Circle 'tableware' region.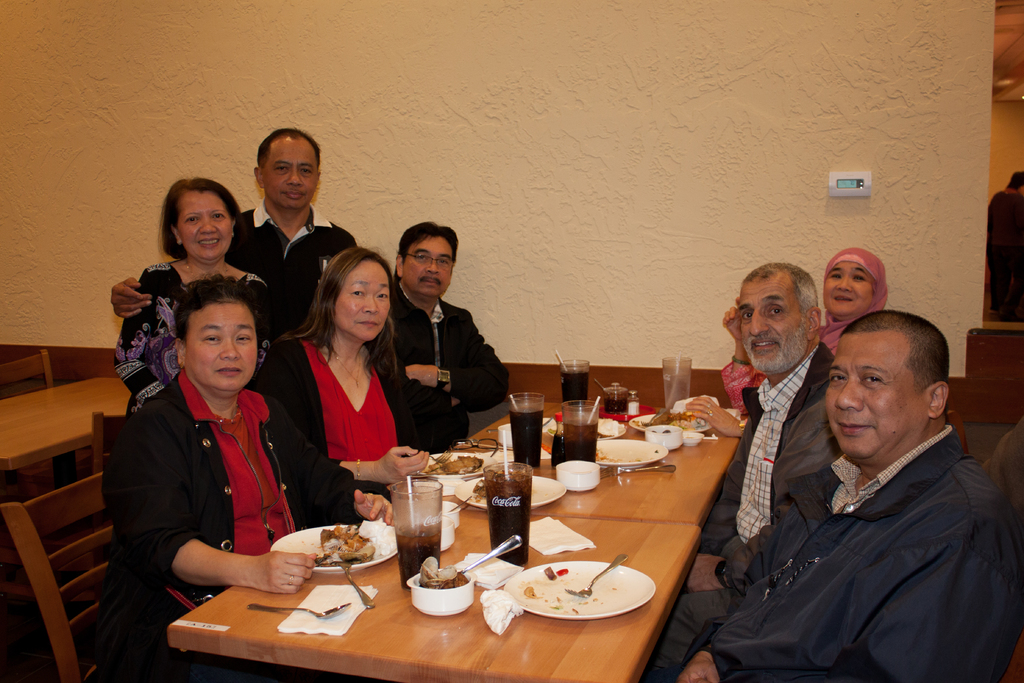
Region: bbox=(509, 393, 543, 473).
